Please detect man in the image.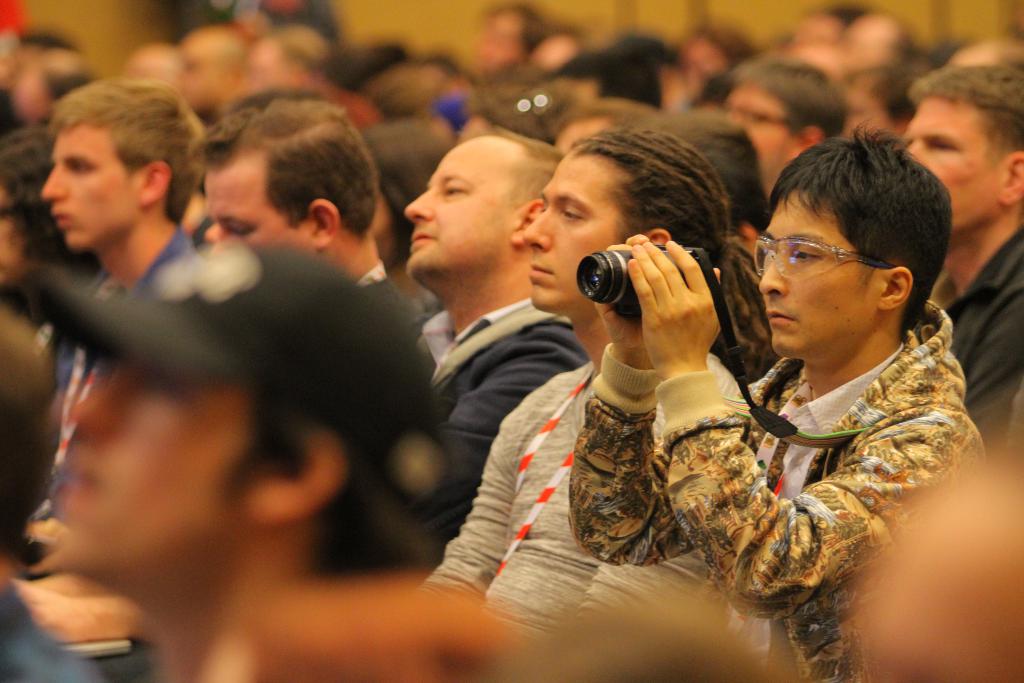
crop(568, 126, 981, 682).
